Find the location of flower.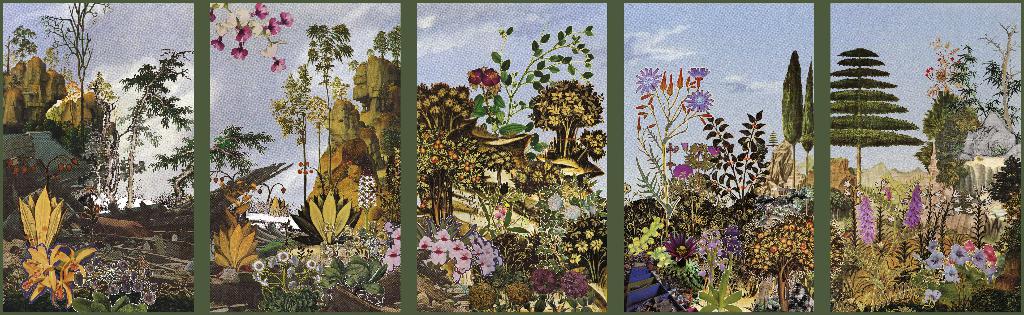
Location: (x1=531, y1=268, x2=556, y2=294).
